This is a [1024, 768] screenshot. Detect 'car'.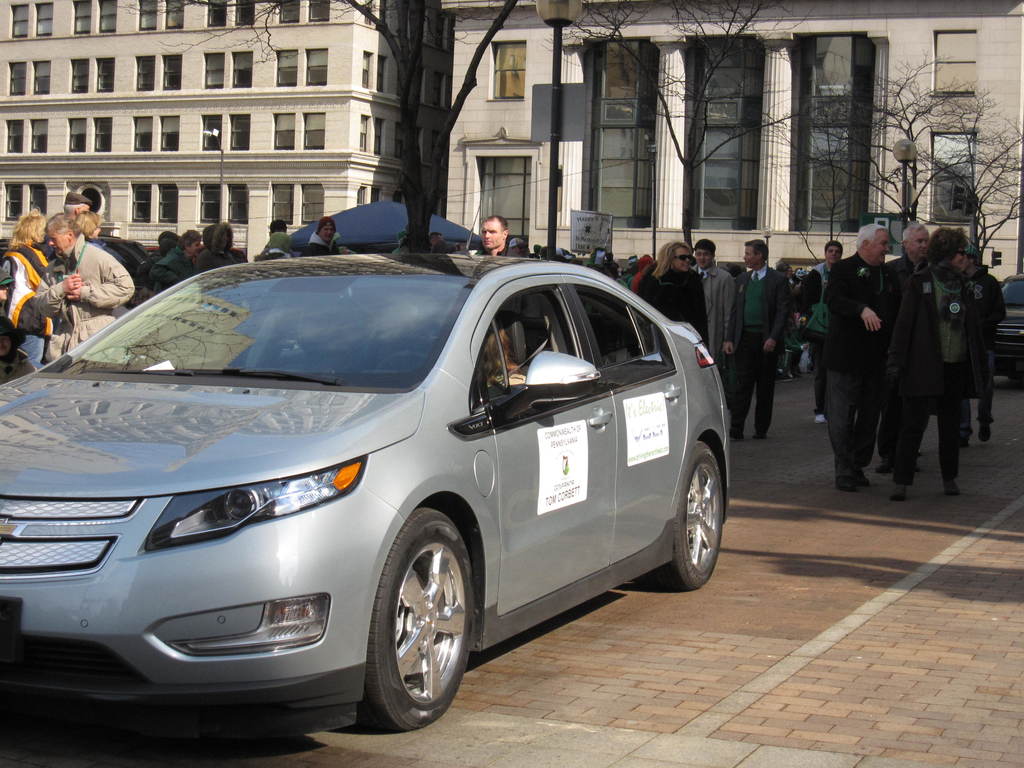
bbox=(993, 270, 1023, 387).
